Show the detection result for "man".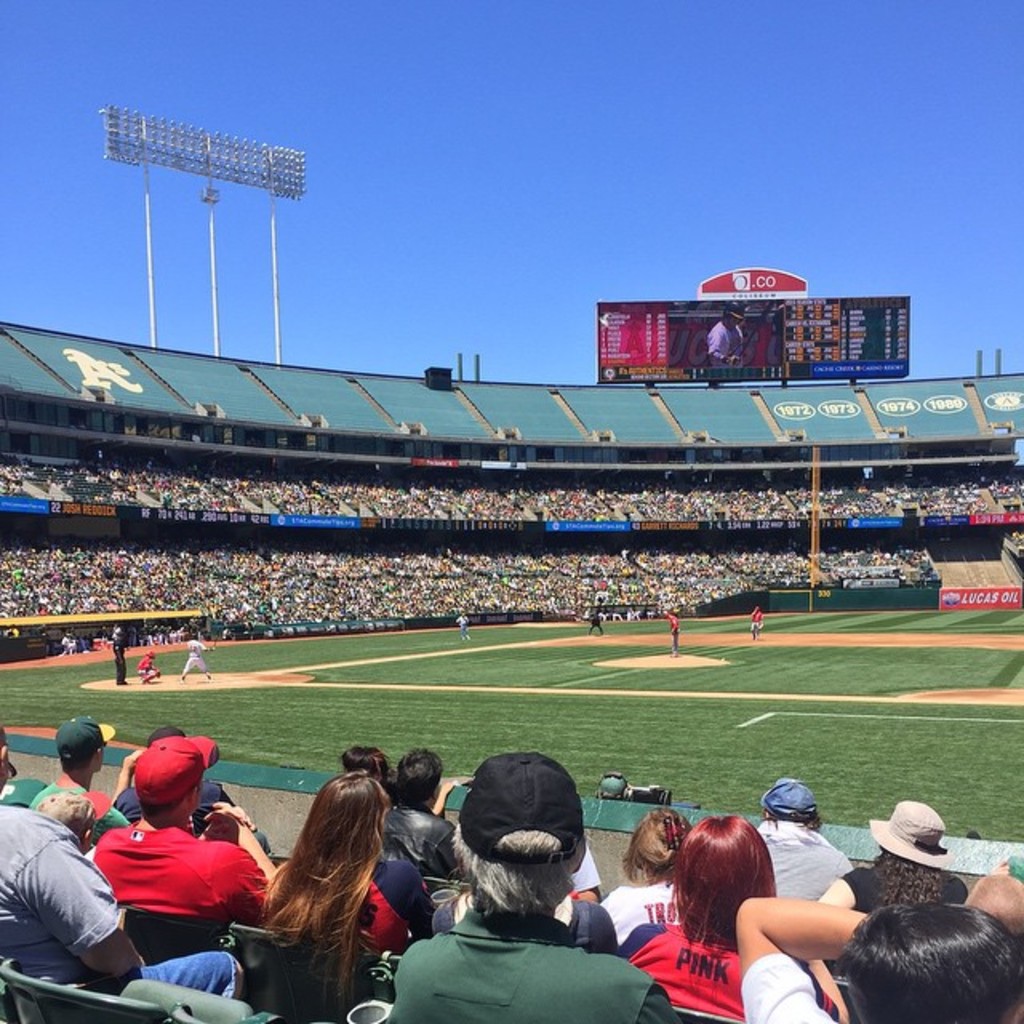
x1=186 y1=634 x2=216 y2=686.
